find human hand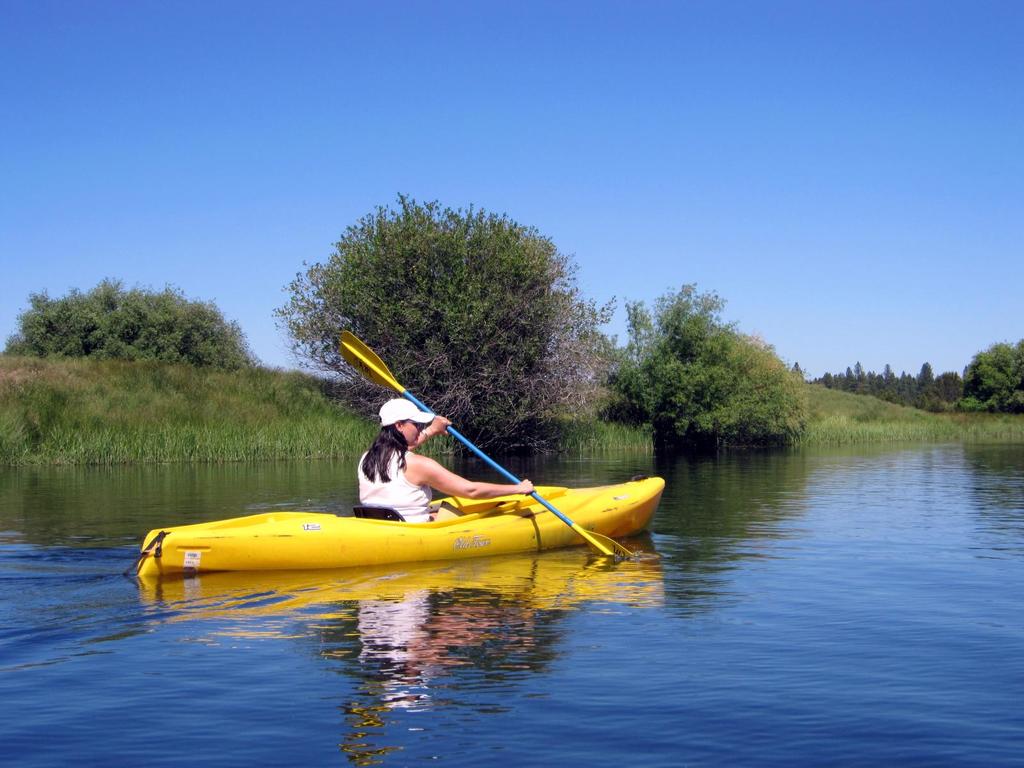
{"left": 429, "top": 414, "right": 454, "bottom": 435}
